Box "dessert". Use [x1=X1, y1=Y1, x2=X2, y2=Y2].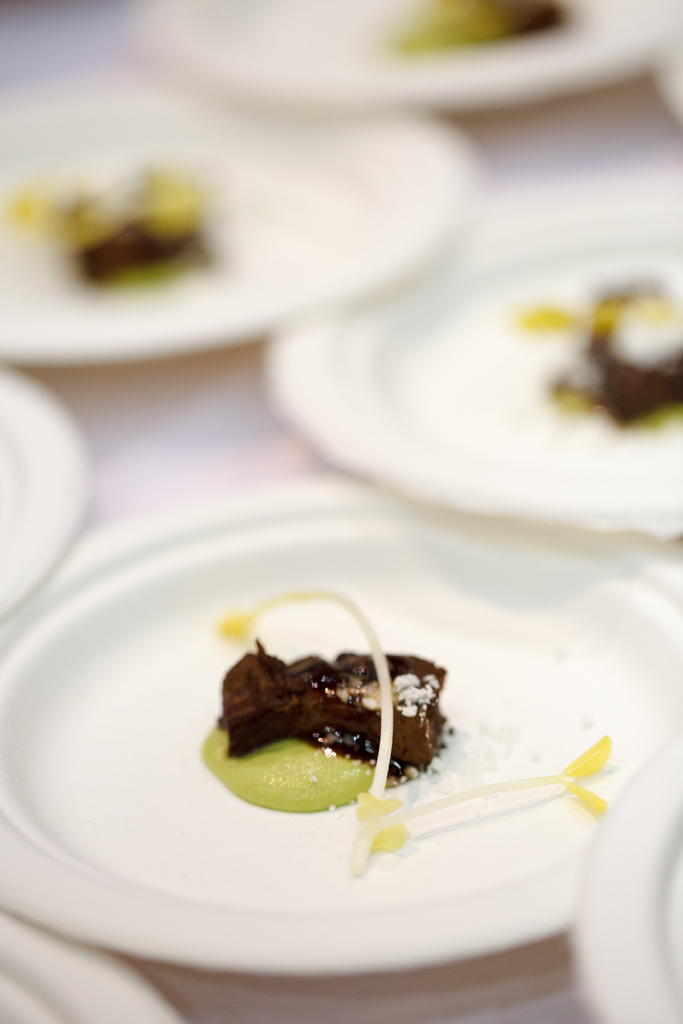
[x1=218, y1=644, x2=443, y2=831].
